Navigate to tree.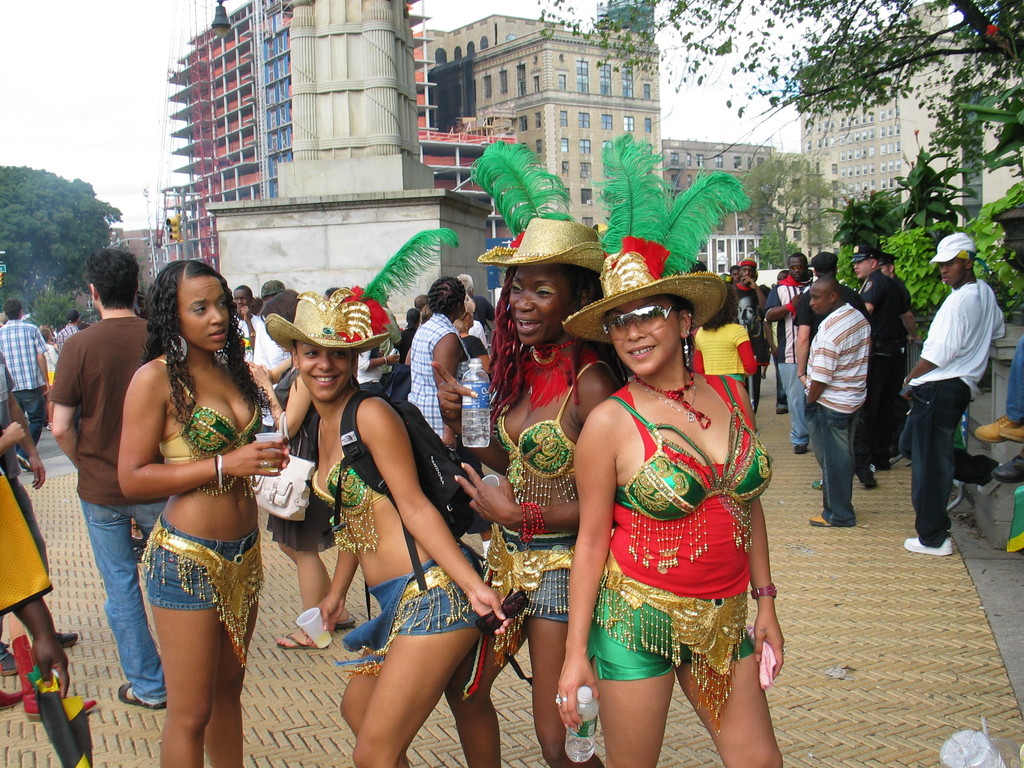
Navigation target: [833, 191, 889, 261].
